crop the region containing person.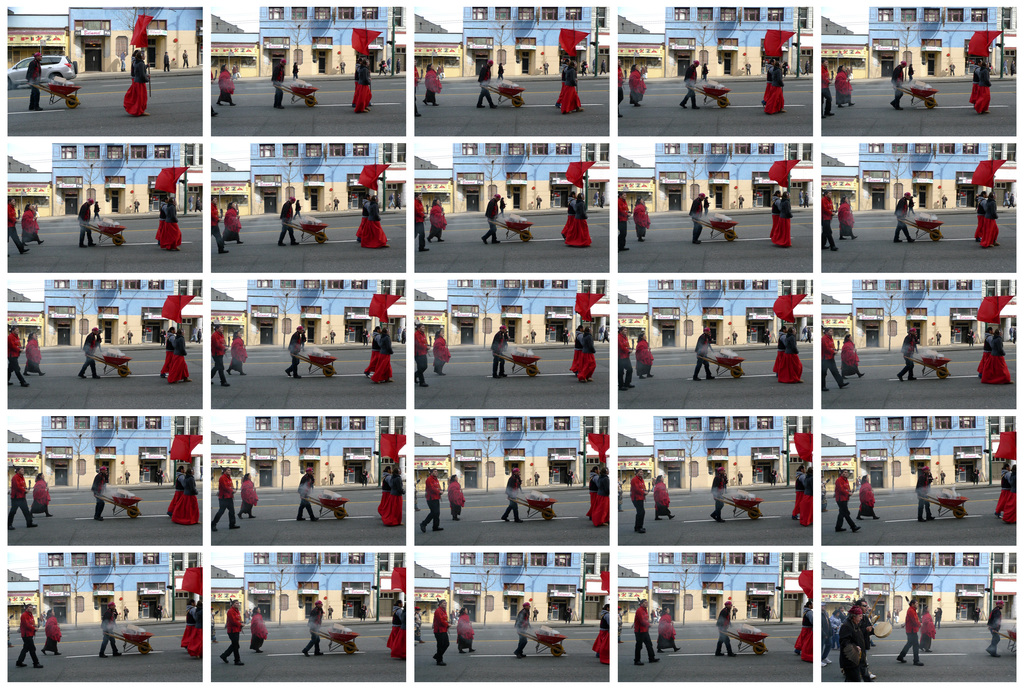
Crop region: (x1=859, y1=605, x2=877, y2=685).
